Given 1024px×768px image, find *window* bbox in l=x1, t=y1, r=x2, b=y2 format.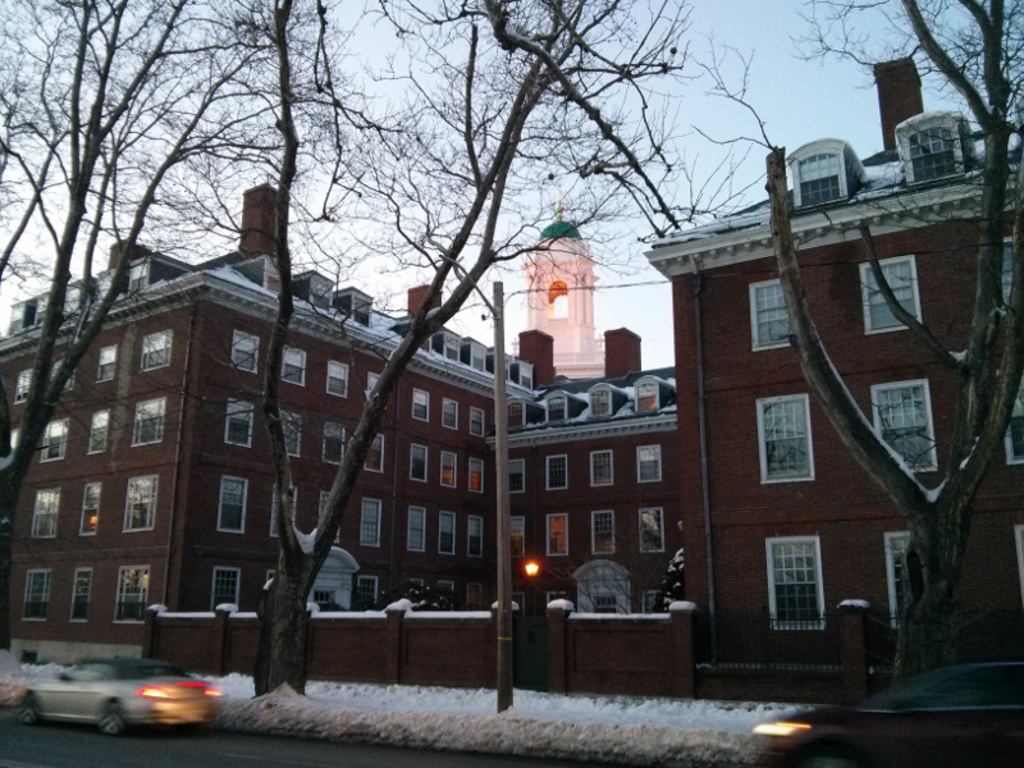
l=365, t=371, r=379, b=394.
